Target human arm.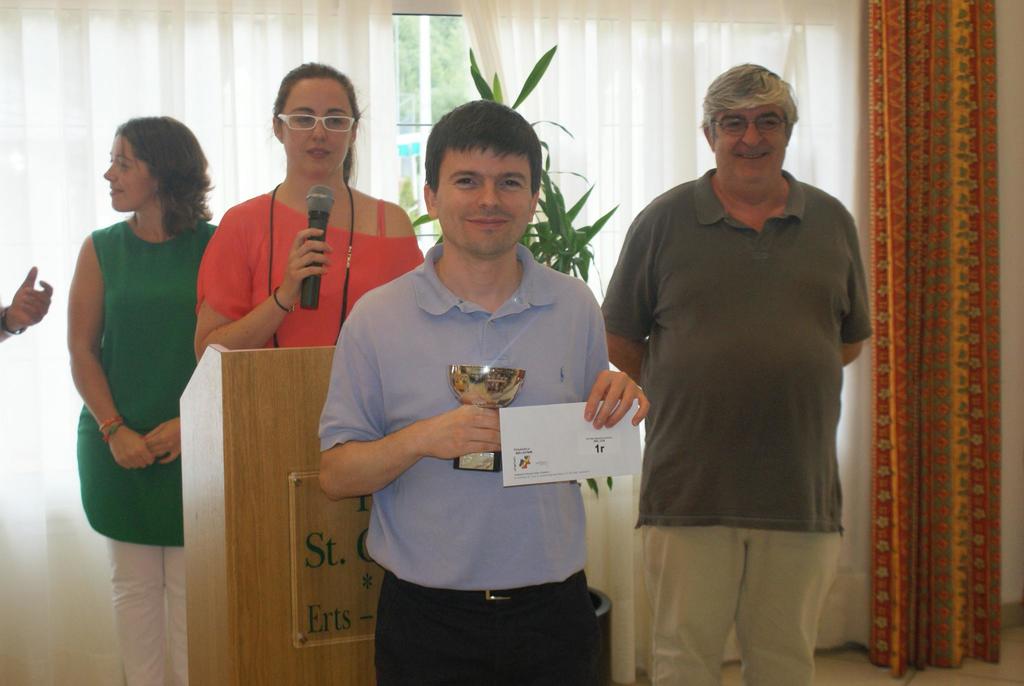
Target region: region(600, 235, 651, 386).
